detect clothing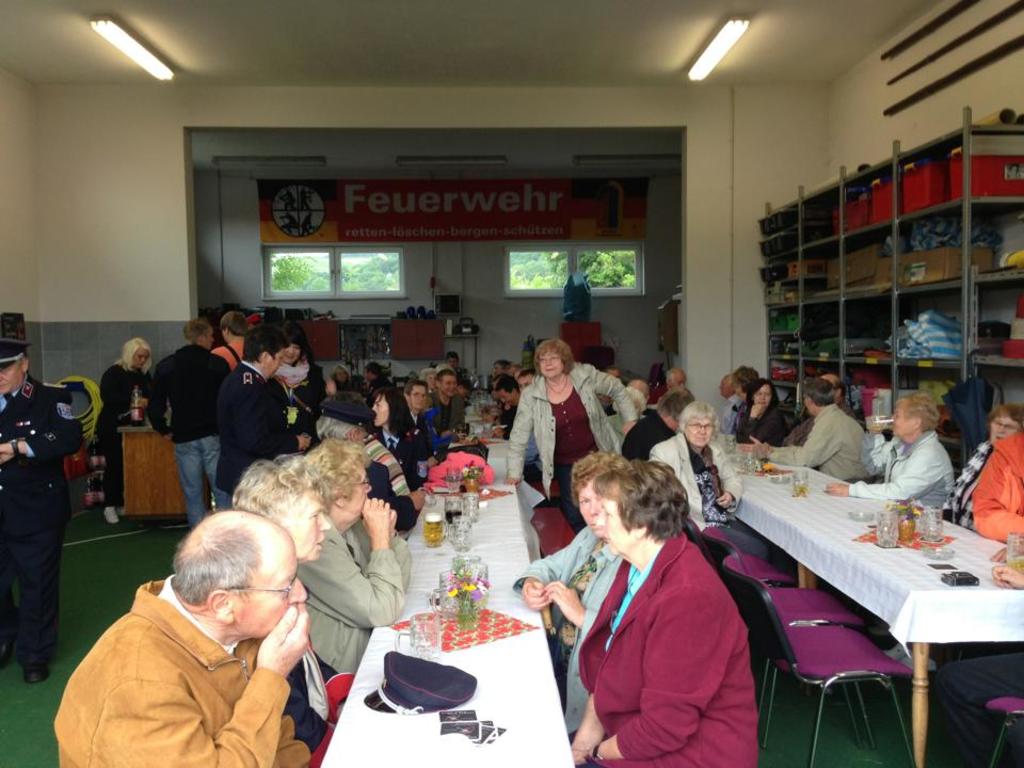
region(507, 358, 642, 494)
